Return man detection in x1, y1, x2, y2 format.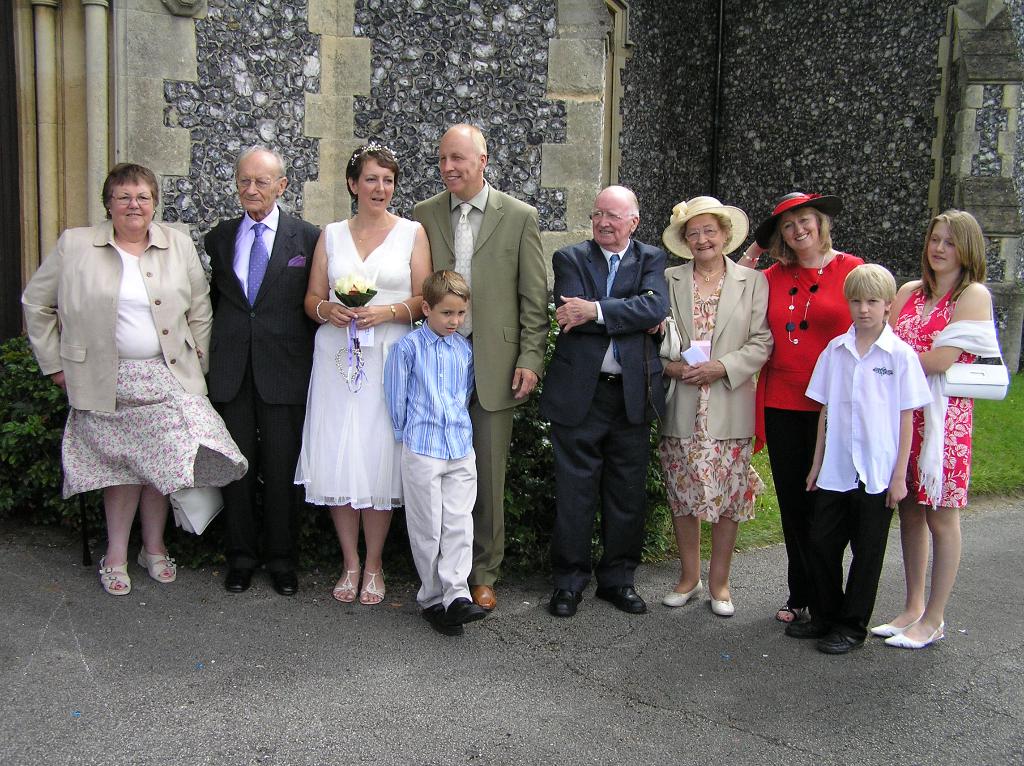
539, 166, 674, 625.
